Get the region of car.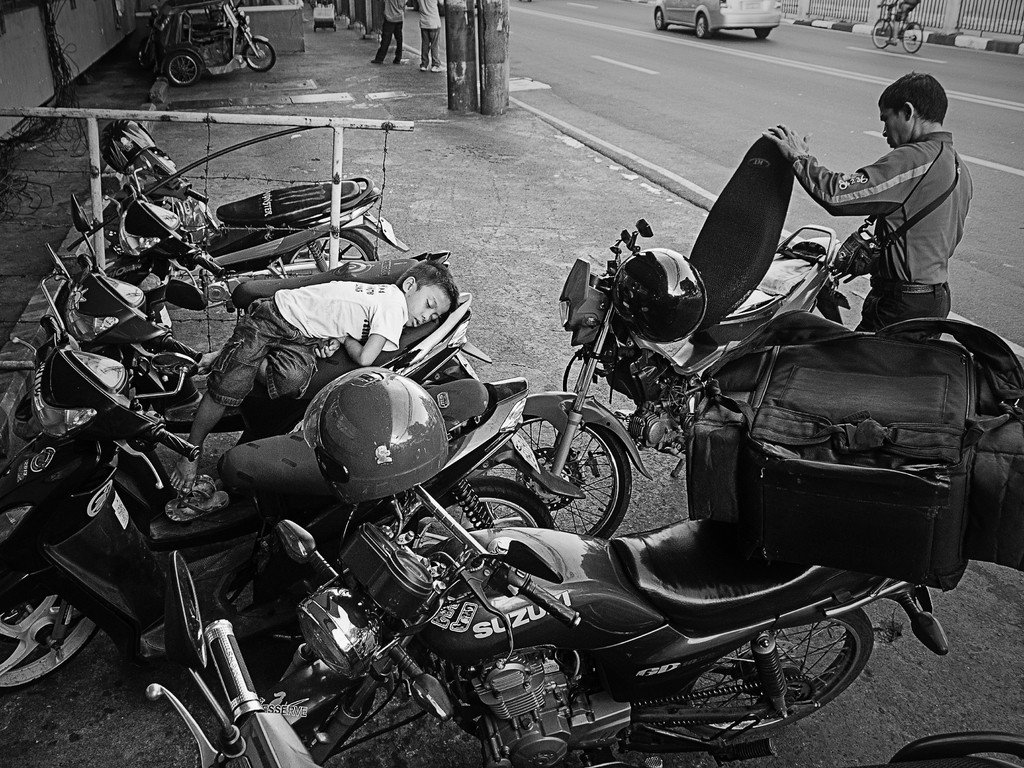
crop(652, 0, 781, 38).
